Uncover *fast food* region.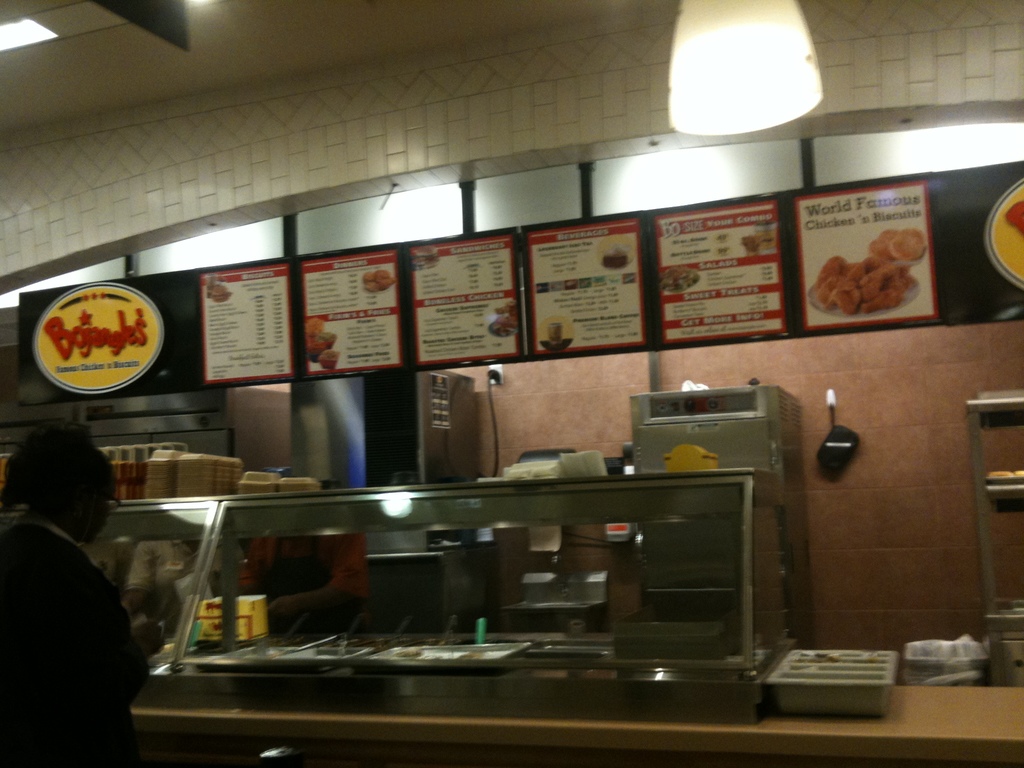
Uncovered: detection(846, 260, 871, 287).
